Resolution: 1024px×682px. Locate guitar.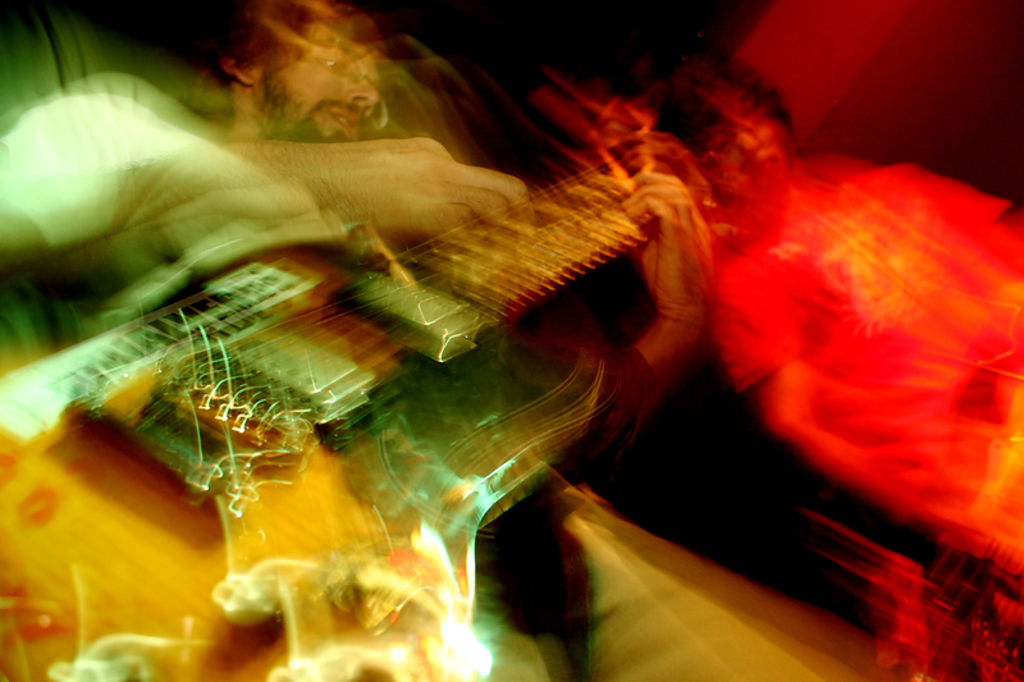
left=0, top=147, right=663, bottom=681.
